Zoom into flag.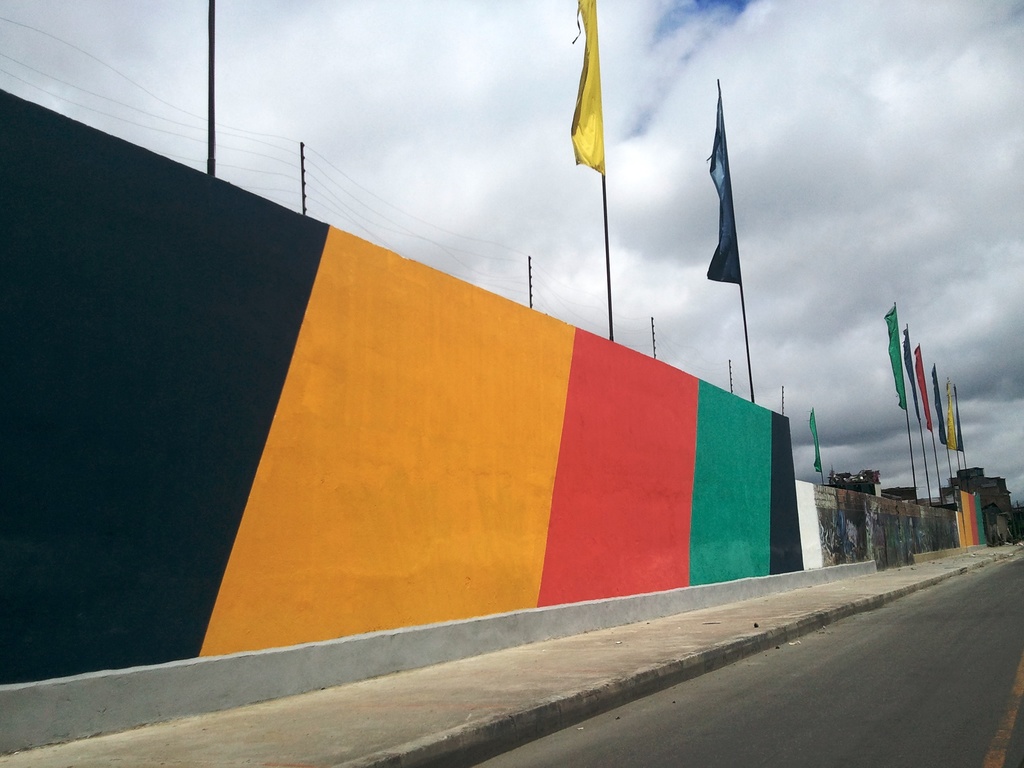
Zoom target: [916,354,936,430].
